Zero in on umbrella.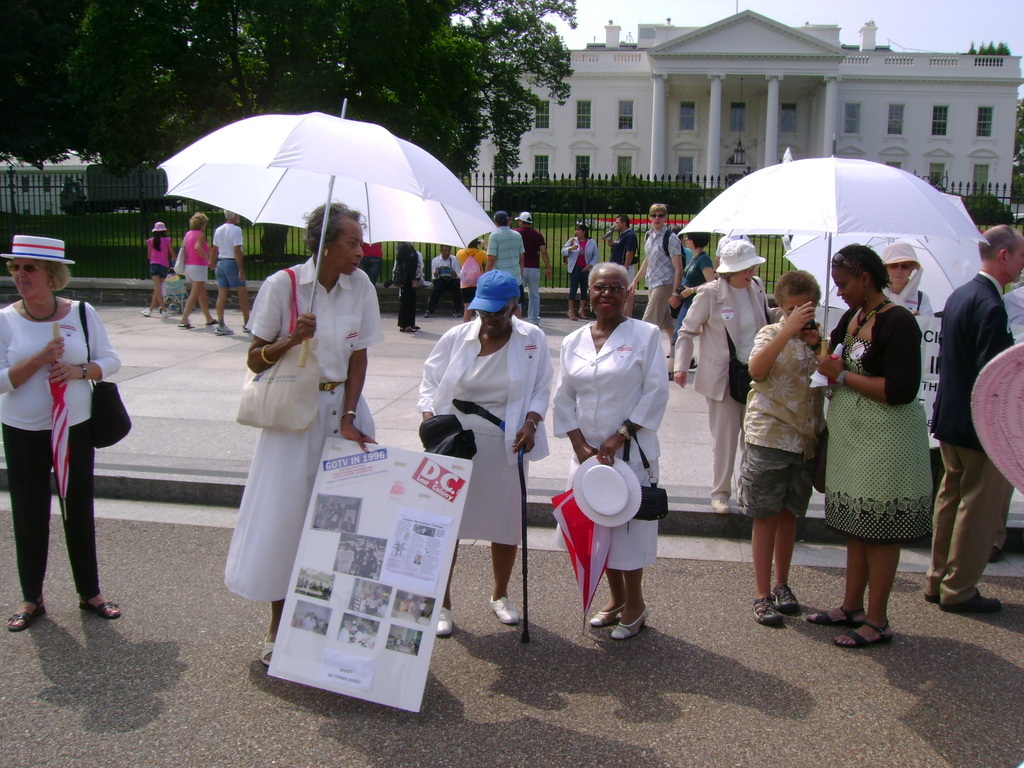
Zeroed in: 155,100,499,368.
